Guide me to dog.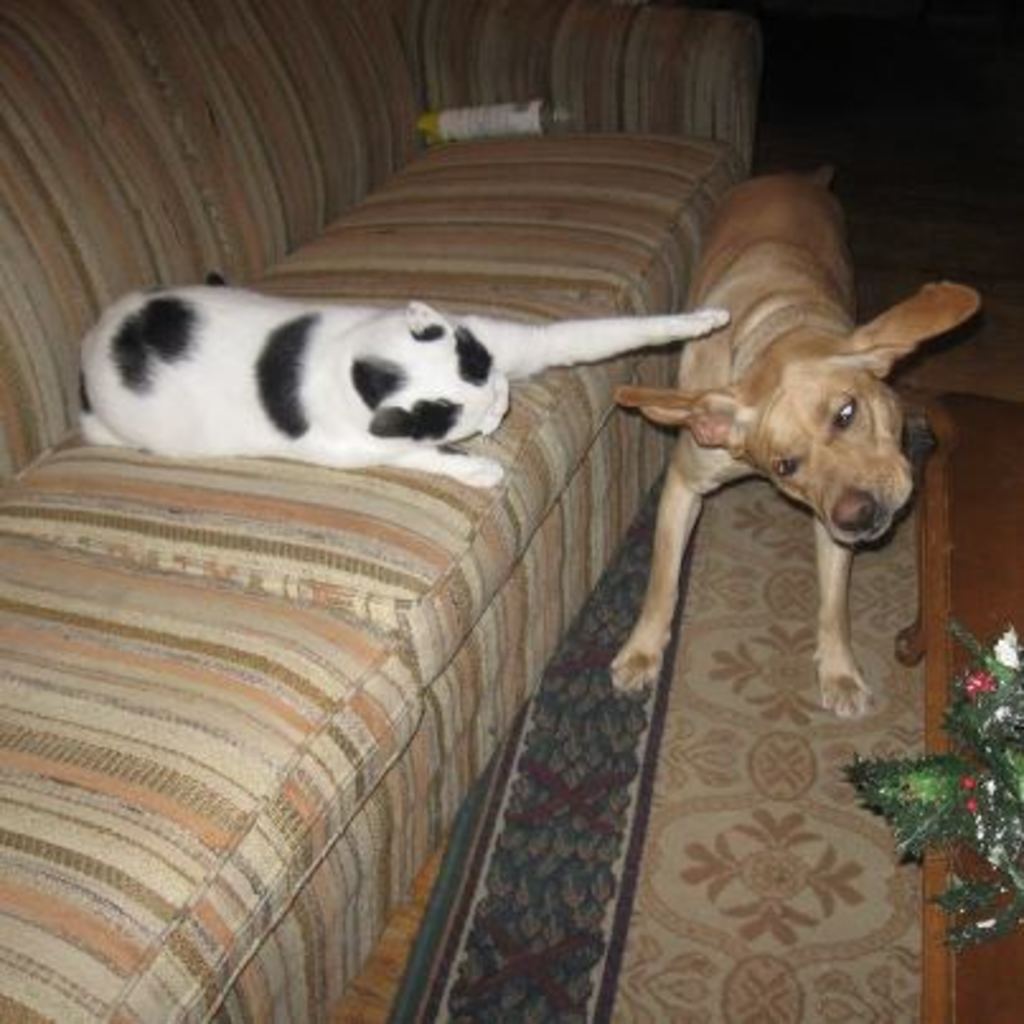
Guidance: [81,269,732,490].
